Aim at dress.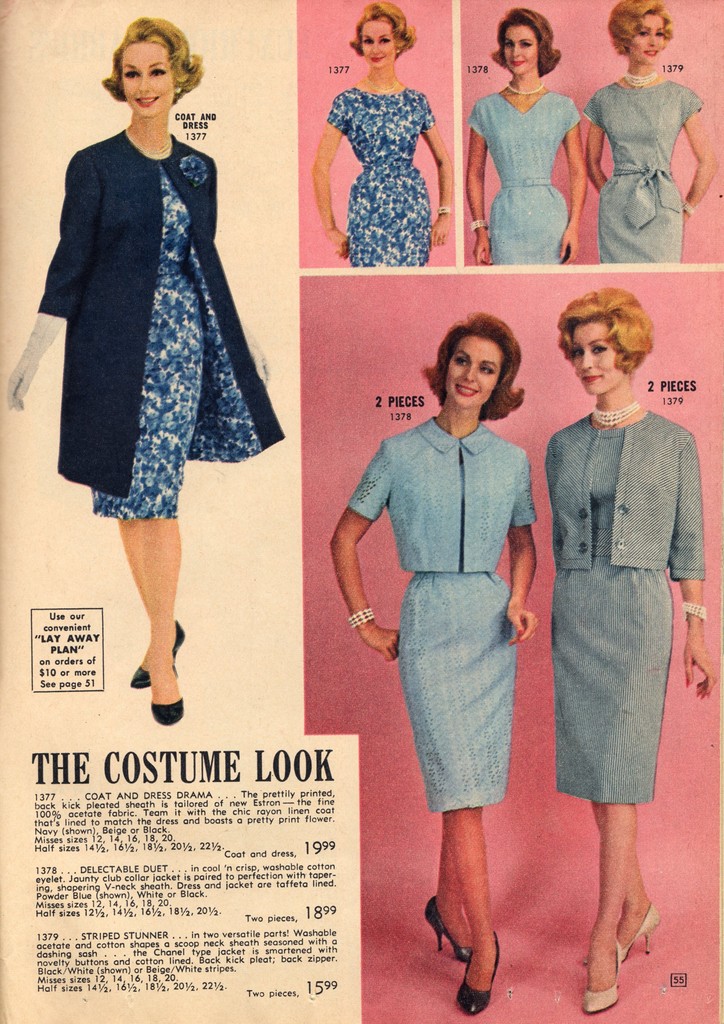
Aimed at 466,94,576,267.
